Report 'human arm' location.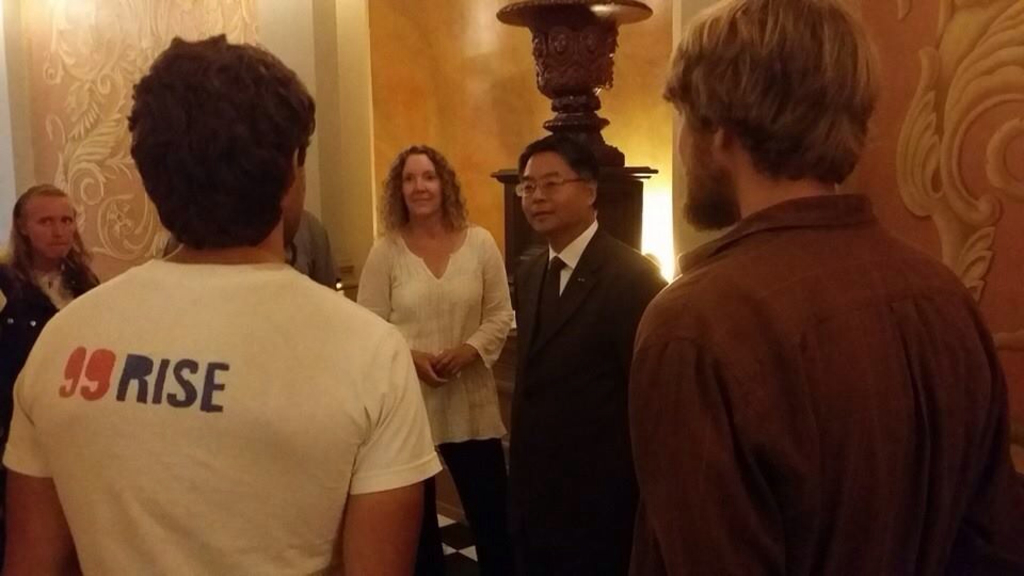
Report: [433,227,514,369].
